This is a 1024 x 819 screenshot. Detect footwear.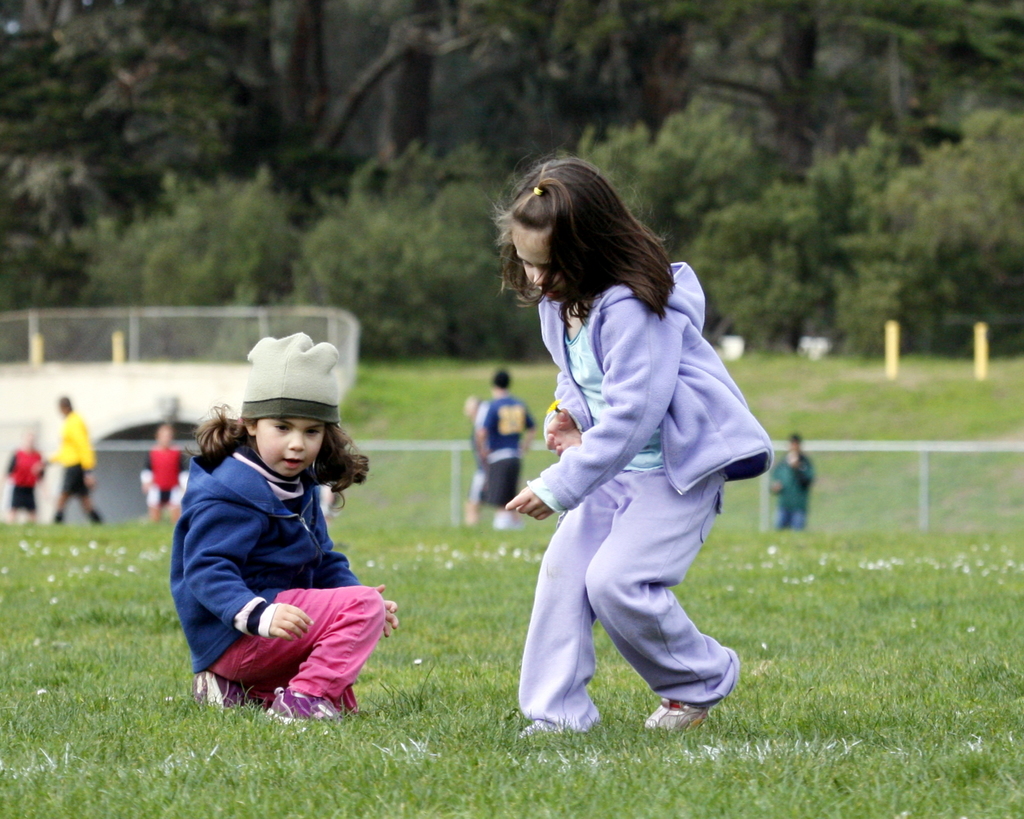
left=644, top=697, right=708, bottom=731.
